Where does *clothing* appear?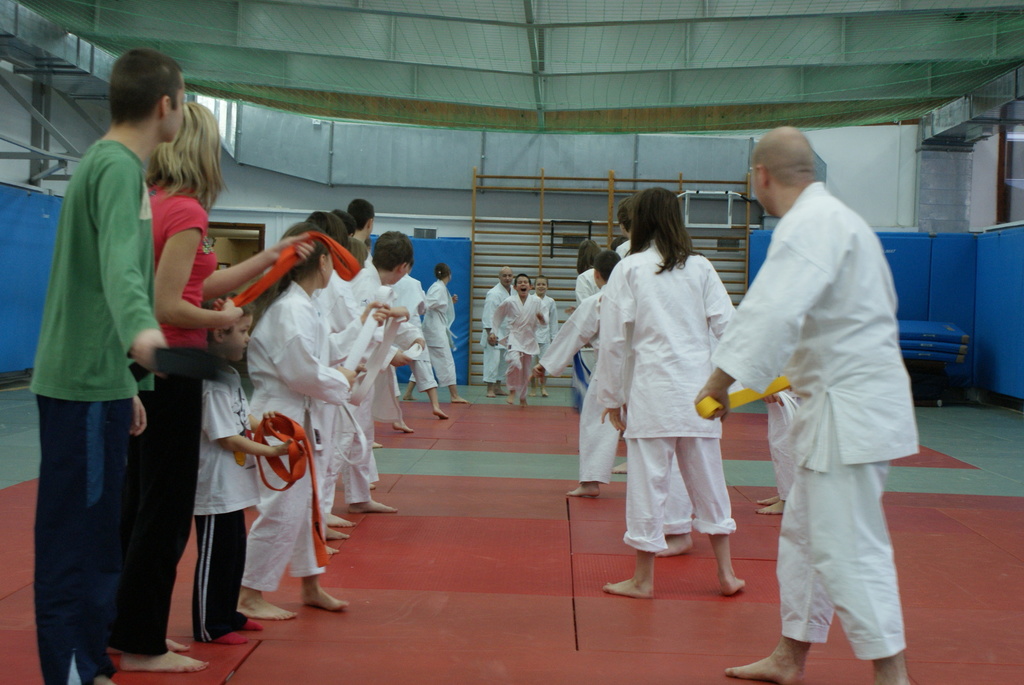
Appears at bbox(490, 292, 547, 392).
